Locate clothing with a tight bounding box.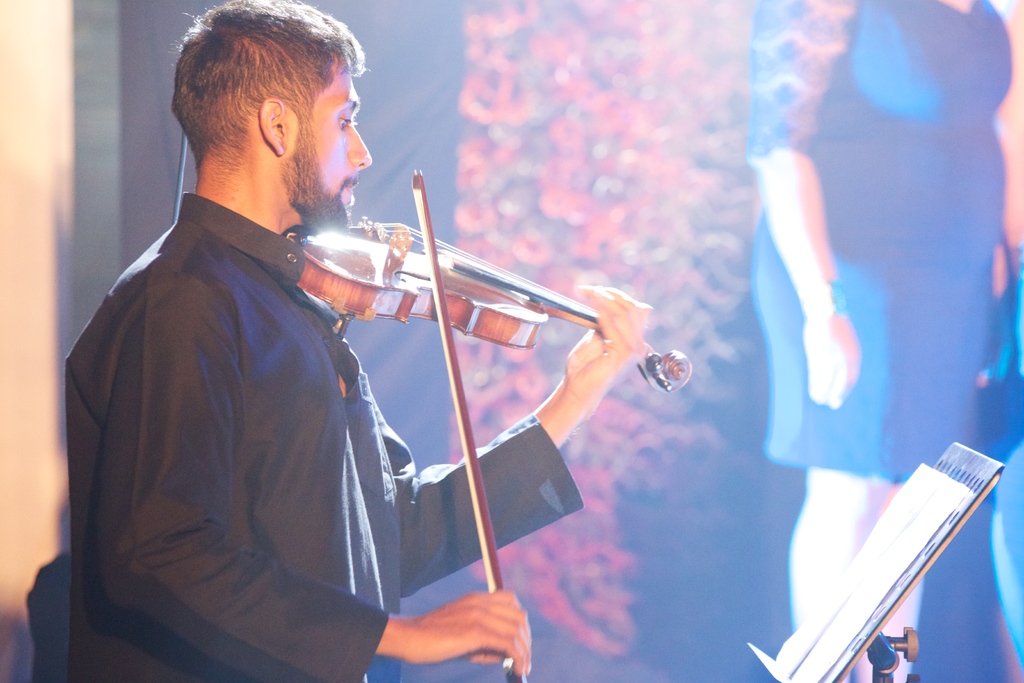
[979,243,1023,461].
